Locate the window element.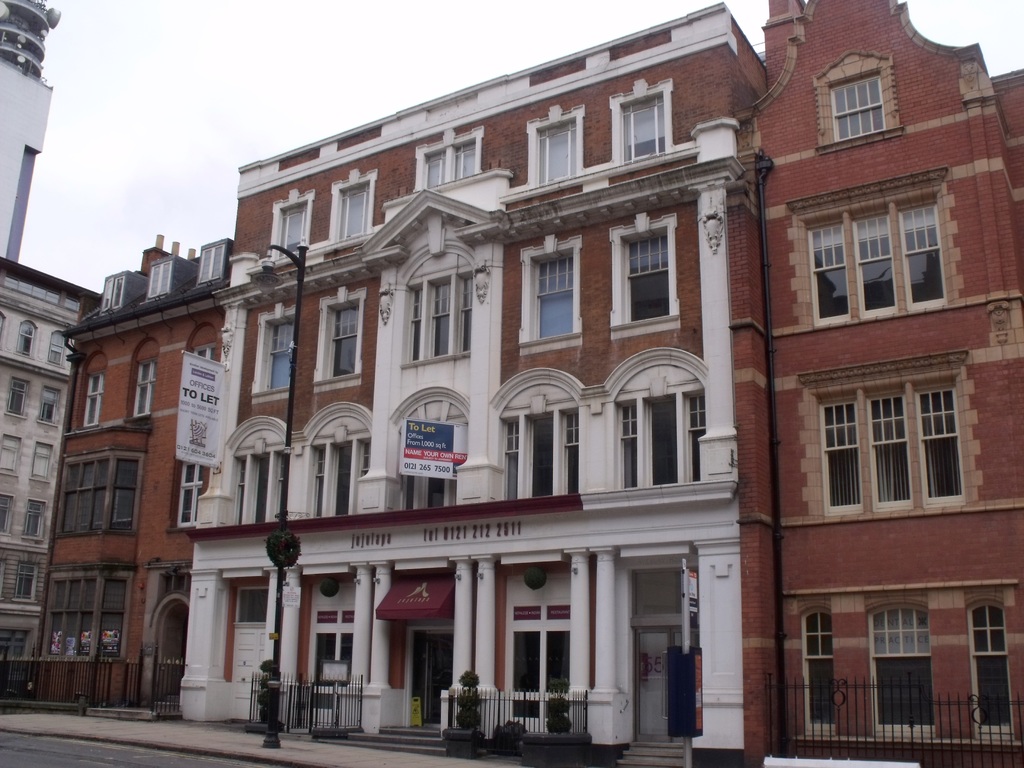
Element bbox: box(38, 391, 60, 419).
